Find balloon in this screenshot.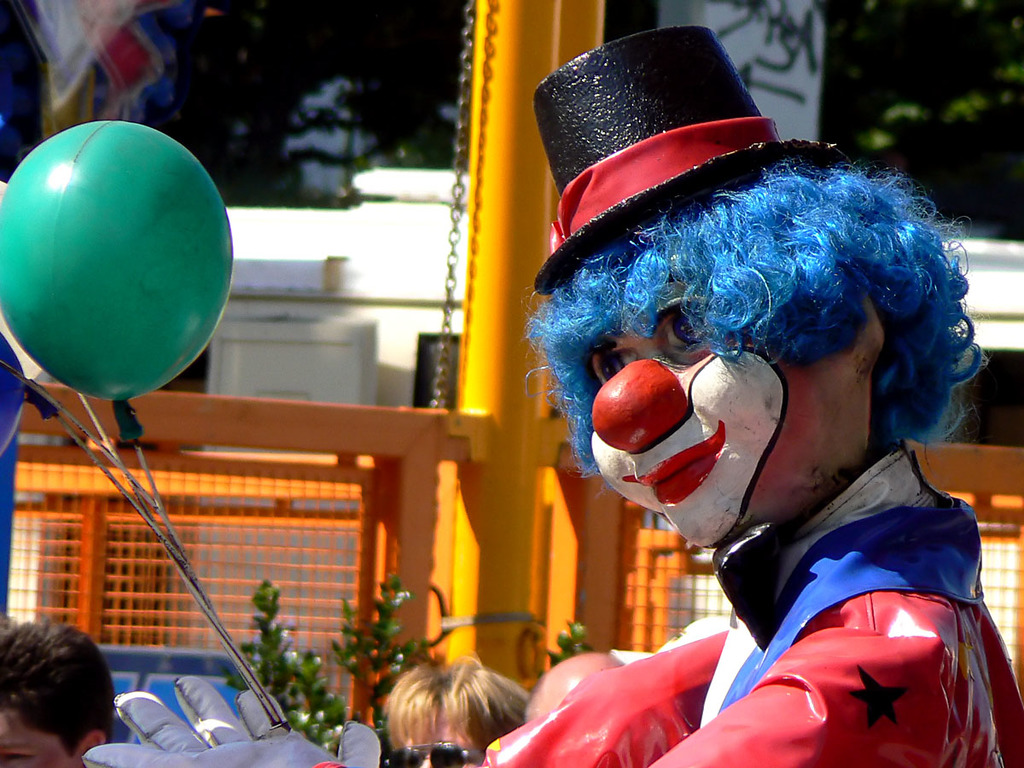
The bounding box for balloon is crop(0, 120, 236, 440).
